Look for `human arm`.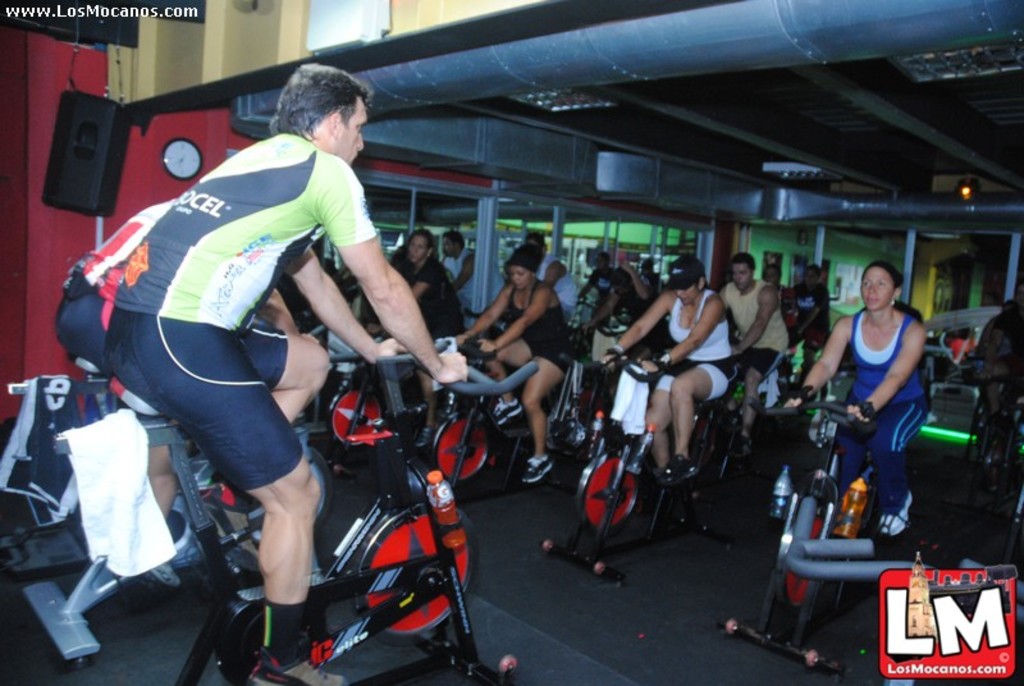
Found: 646, 303, 722, 369.
